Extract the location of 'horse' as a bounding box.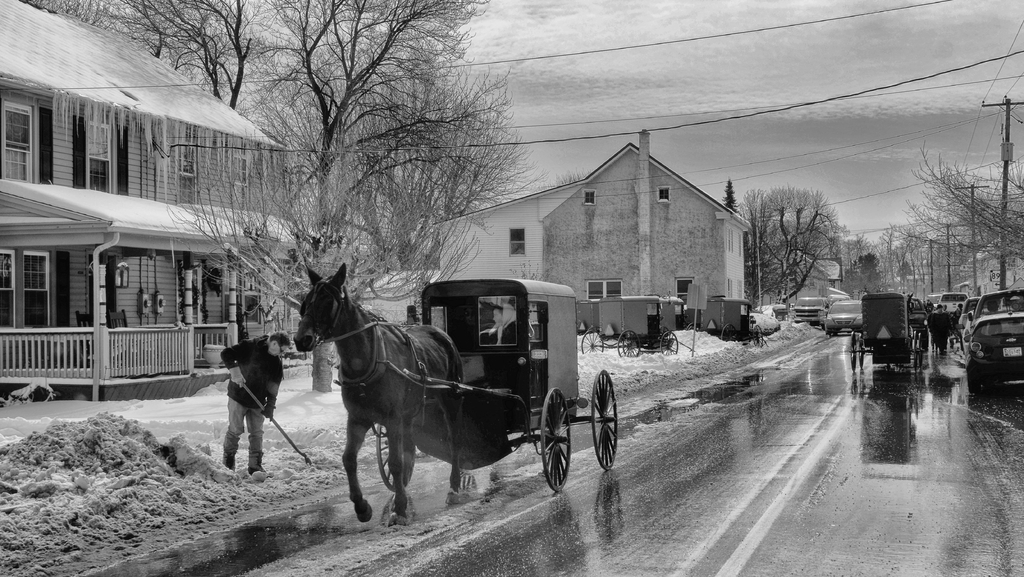
detection(289, 261, 464, 527).
